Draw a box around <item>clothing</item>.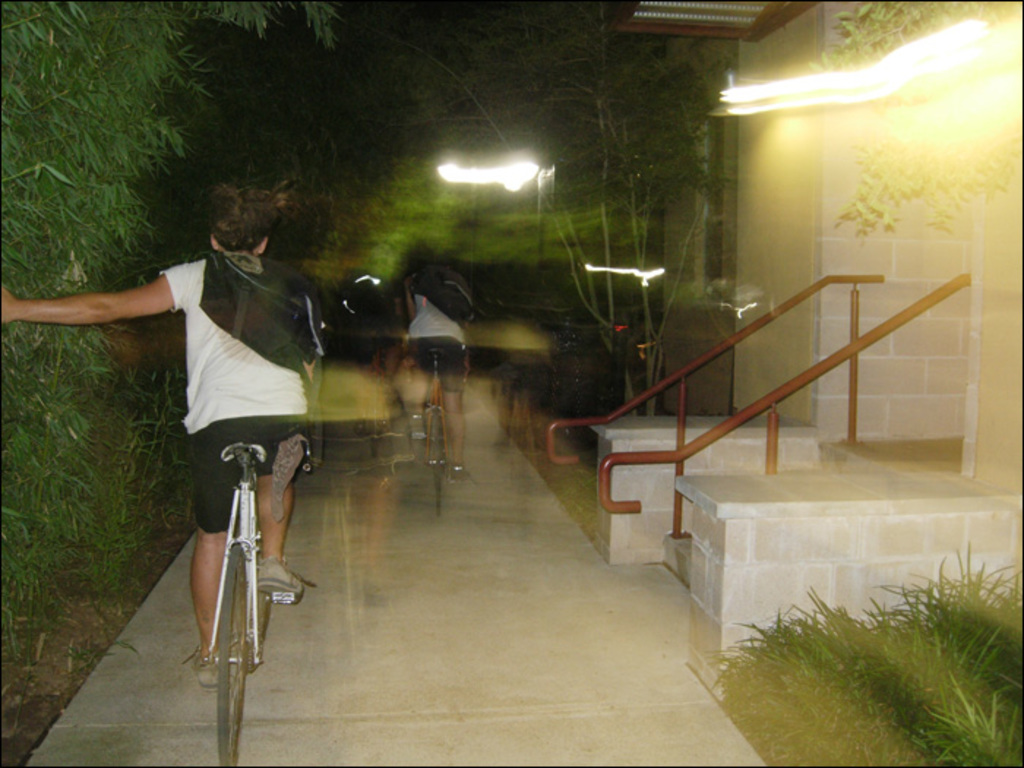
[401,274,471,394].
